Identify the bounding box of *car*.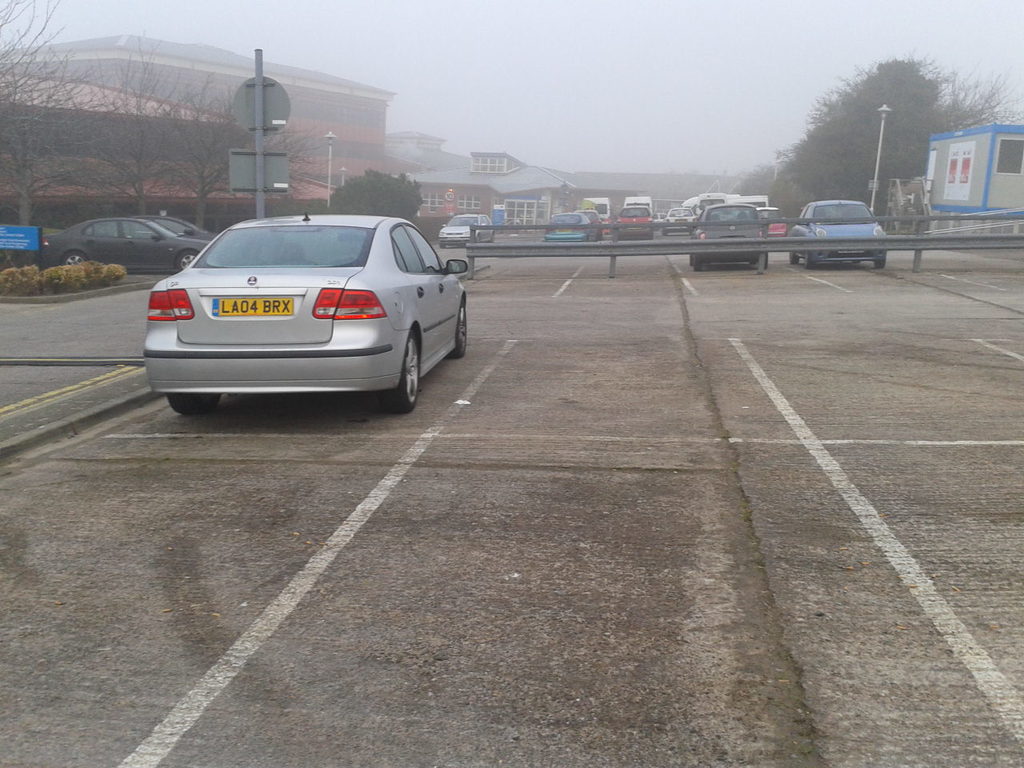
BBox(544, 206, 595, 242).
